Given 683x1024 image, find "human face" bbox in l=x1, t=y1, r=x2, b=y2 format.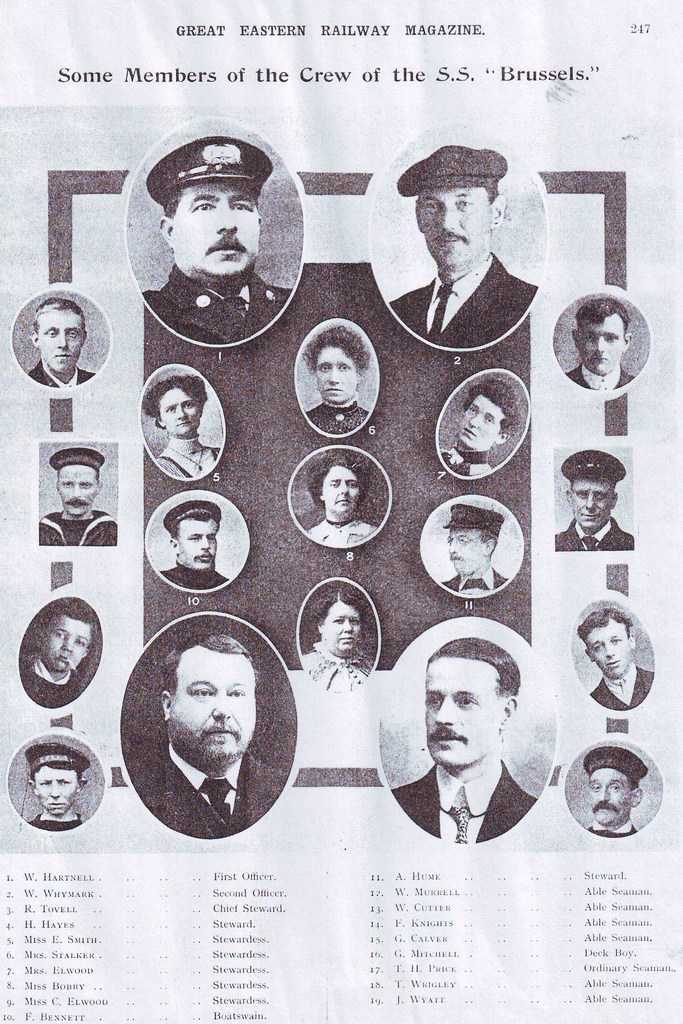
l=176, t=518, r=218, b=567.
